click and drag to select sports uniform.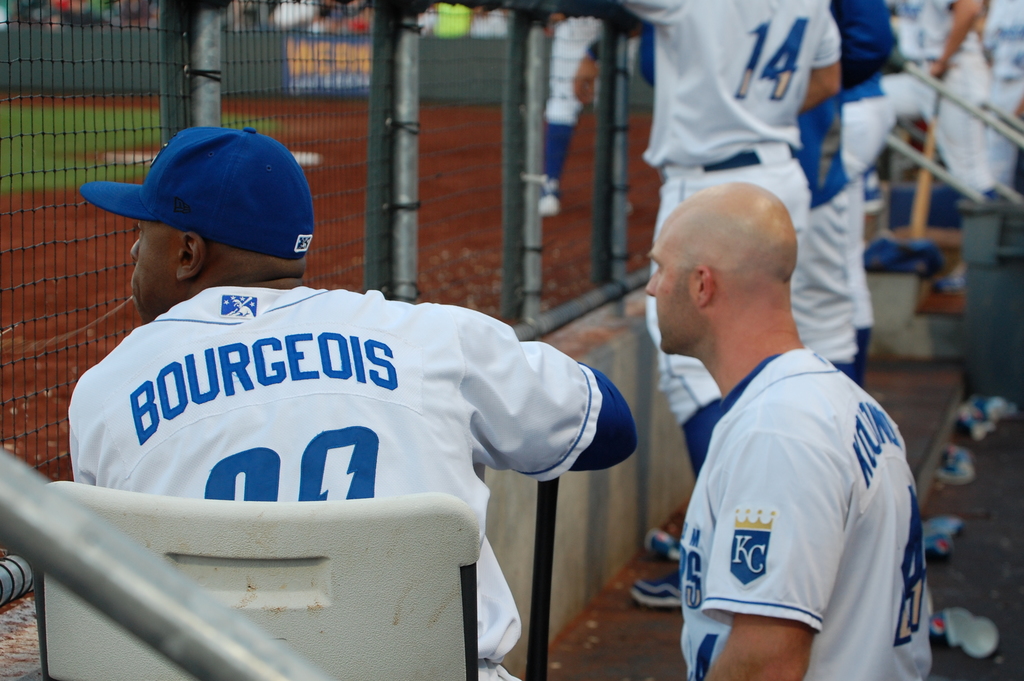
Selection: box=[668, 322, 949, 680].
